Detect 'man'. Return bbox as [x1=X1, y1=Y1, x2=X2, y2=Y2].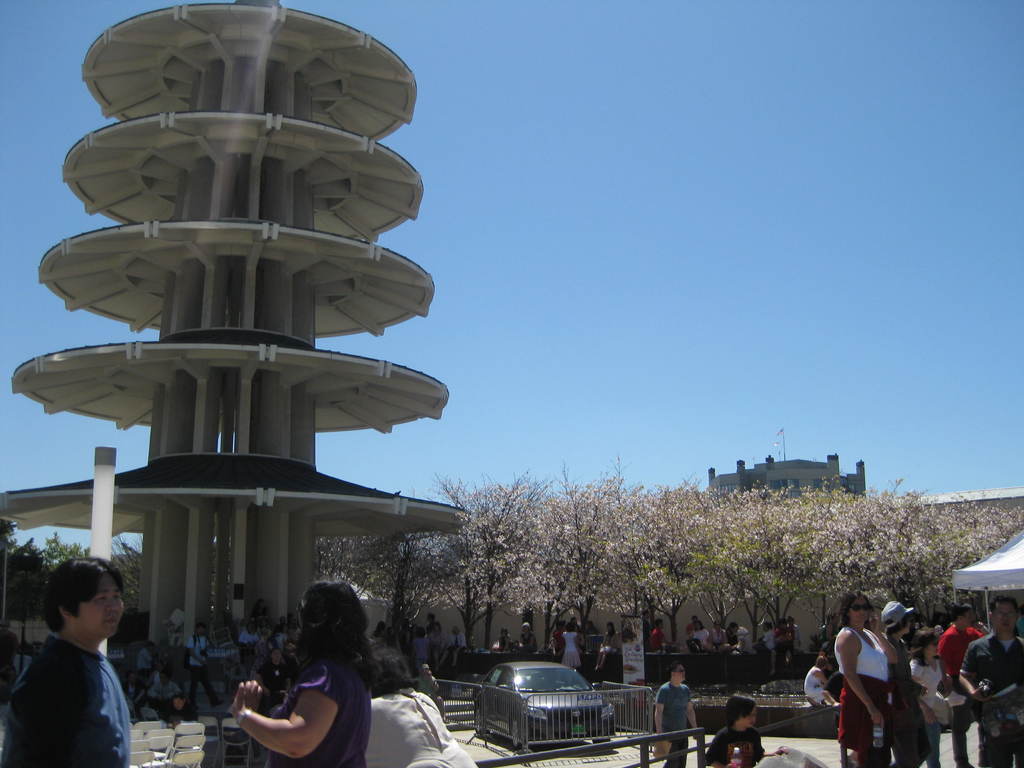
[x1=122, y1=671, x2=149, y2=722].
